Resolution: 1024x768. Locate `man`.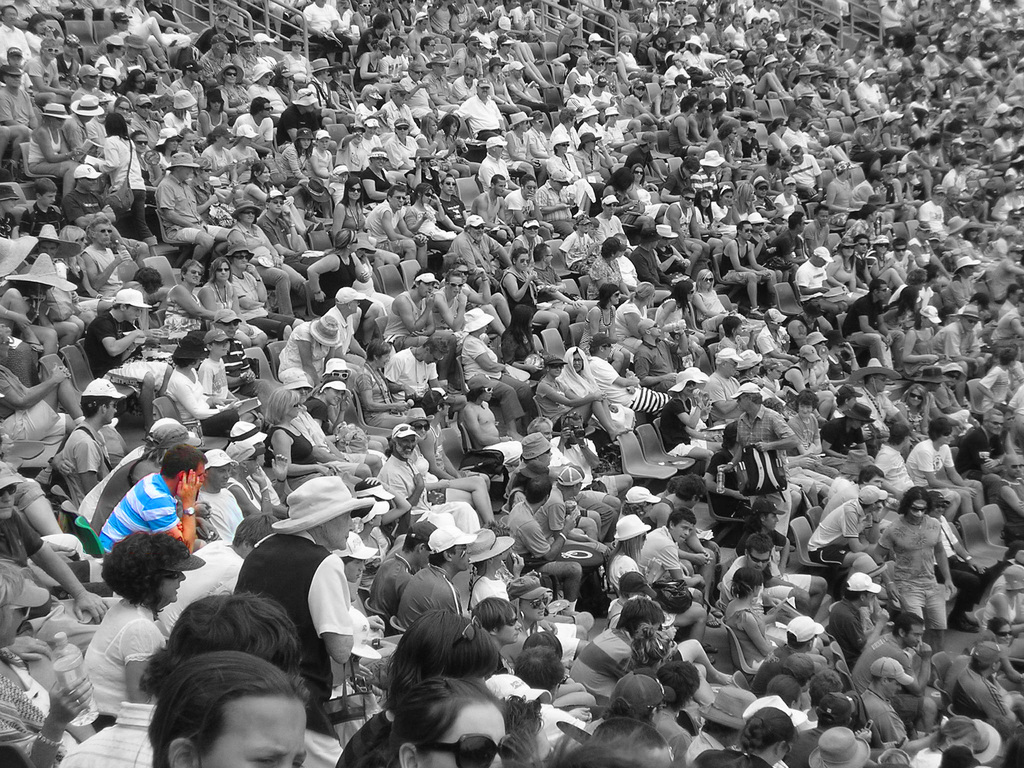
locate(681, 681, 758, 767).
